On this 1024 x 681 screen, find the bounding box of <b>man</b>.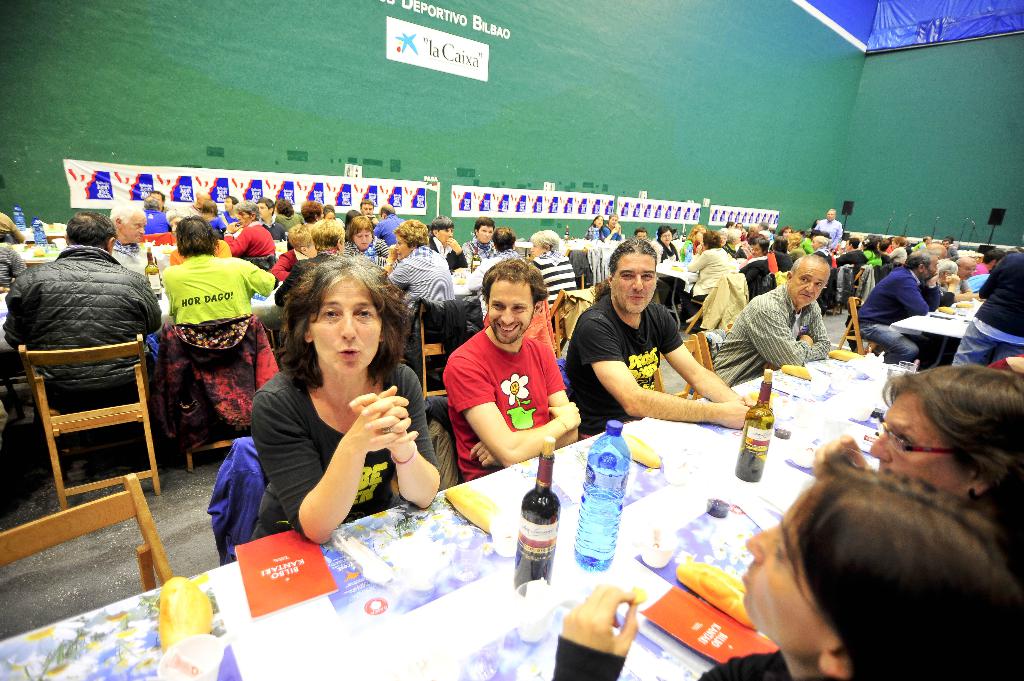
Bounding box: detection(257, 198, 286, 241).
